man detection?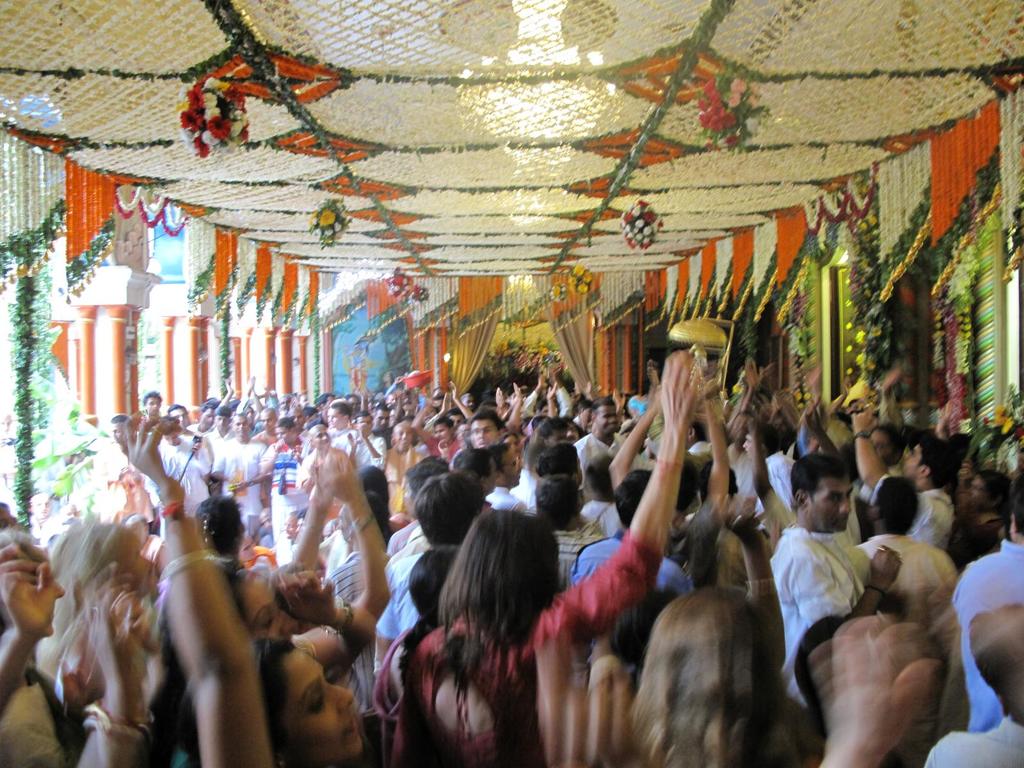
rect(28, 492, 51, 544)
